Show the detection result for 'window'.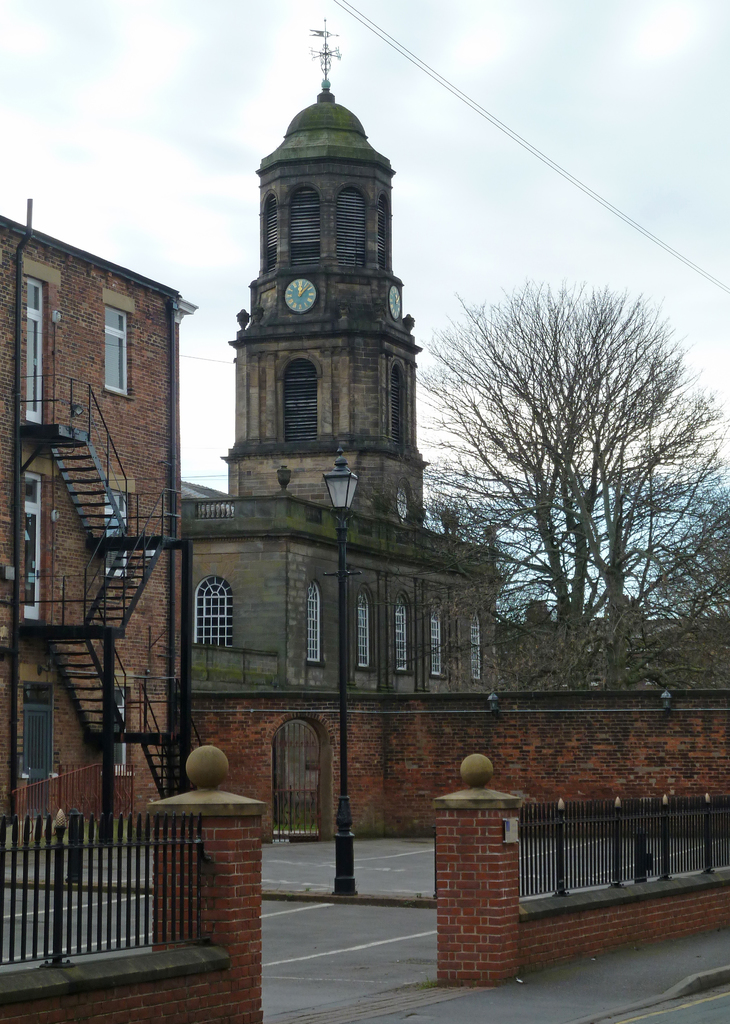
(left=430, top=612, right=444, bottom=680).
